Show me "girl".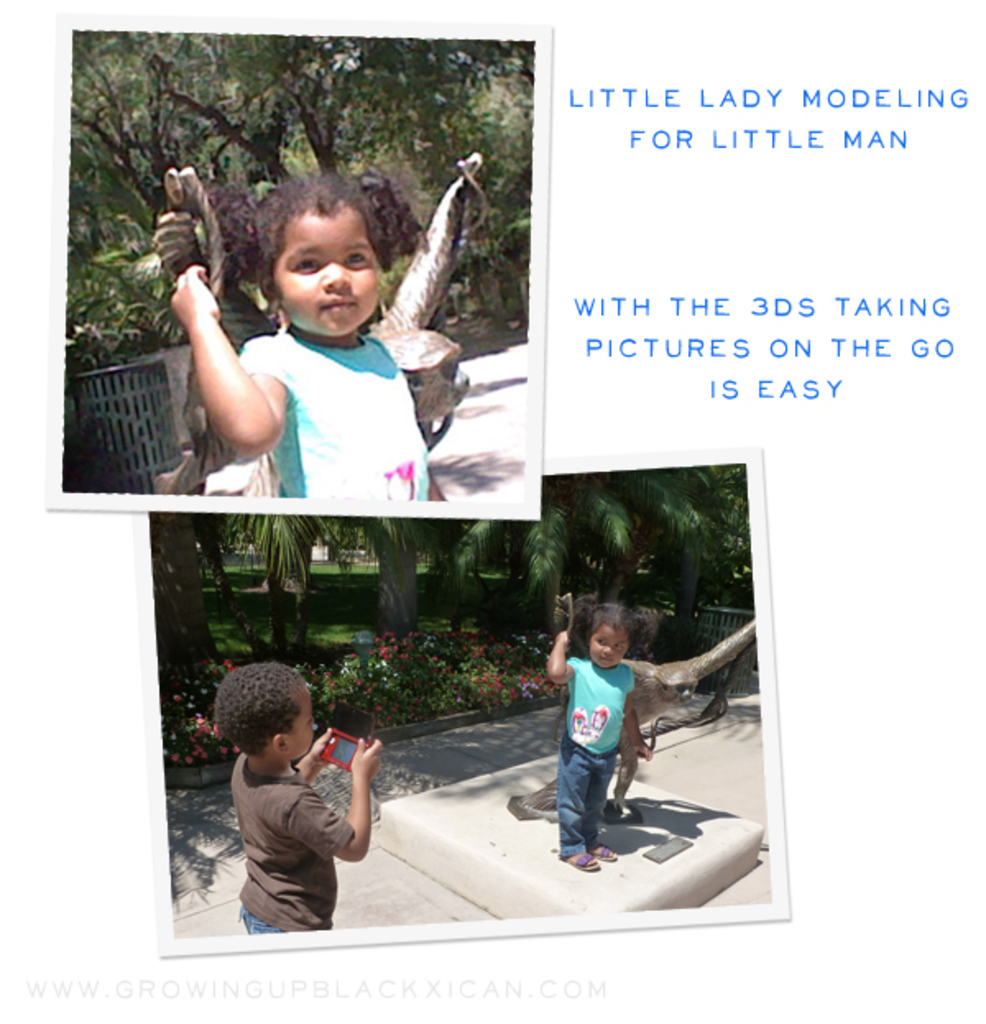
"girl" is here: detection(164, 176, 444, 511).
